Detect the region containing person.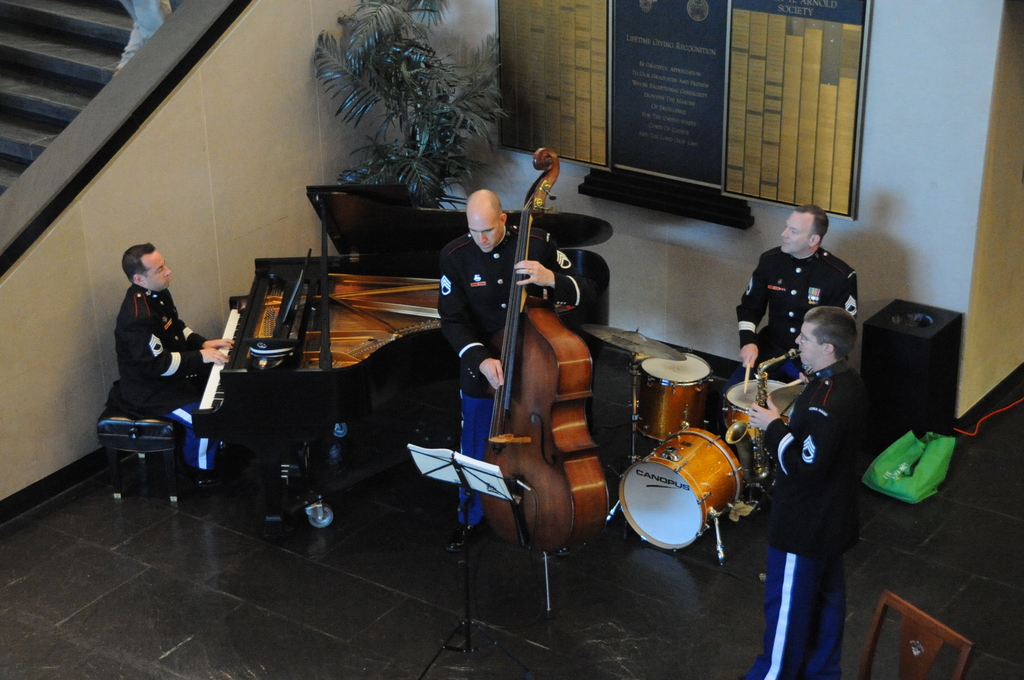
pyautogui.locateOnScreen(742, 299, 864, 679).
